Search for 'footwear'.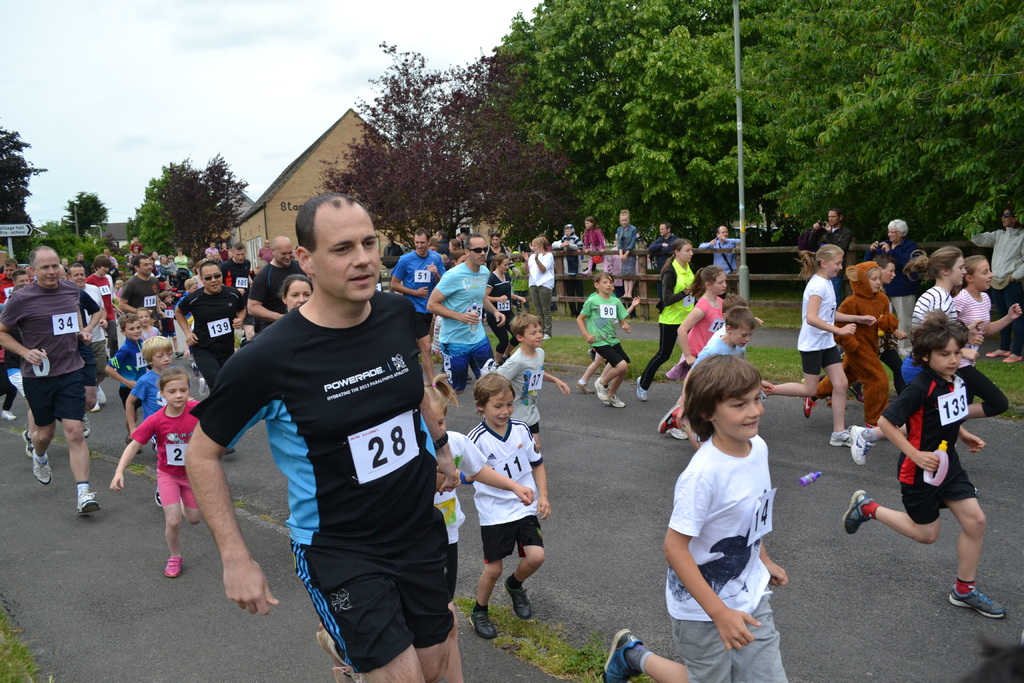
Found at Rect(568, 270, 570, 274).
